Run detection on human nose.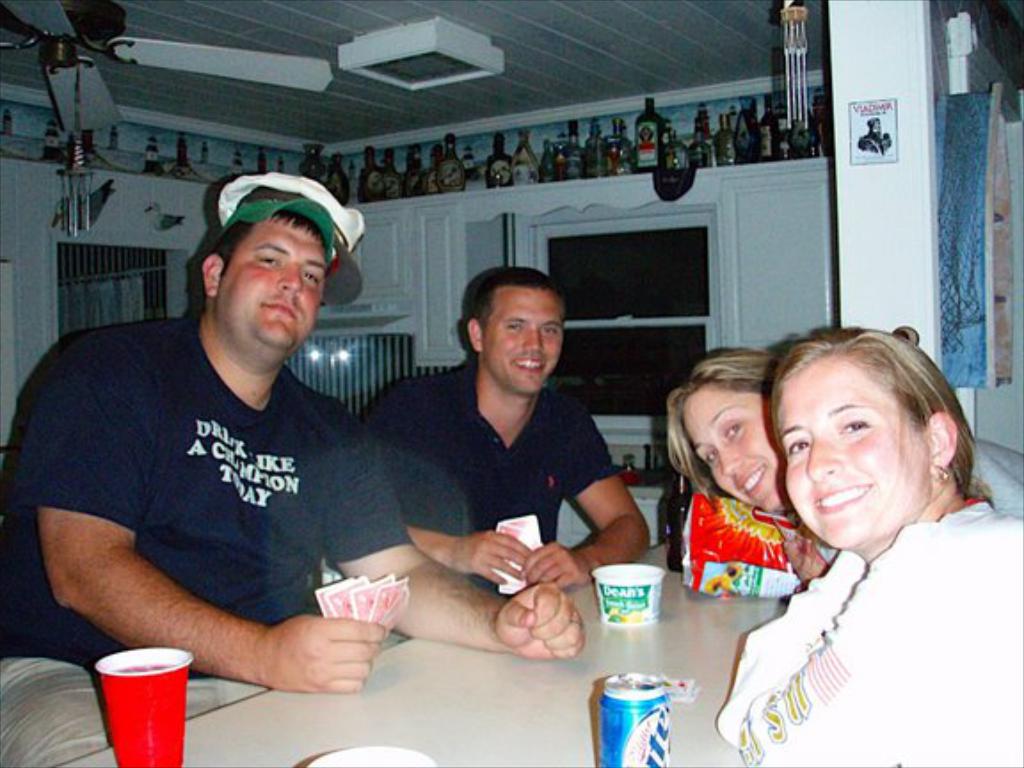
Result: rect(521, 334, 542, 348).
